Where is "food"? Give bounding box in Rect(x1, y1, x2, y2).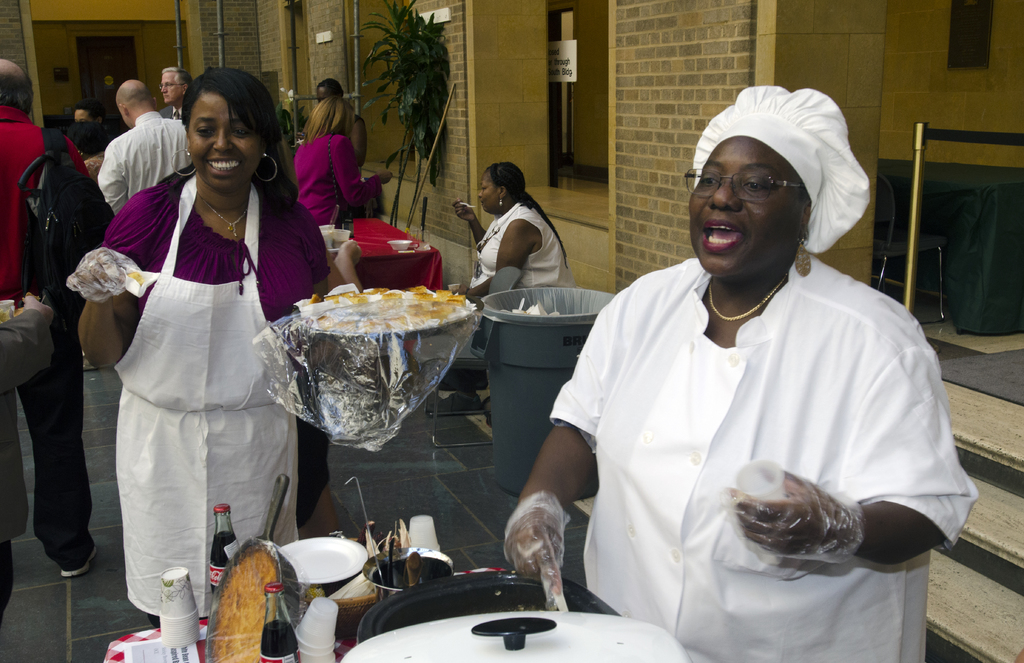
Rect(296, 281, 470, 336).
